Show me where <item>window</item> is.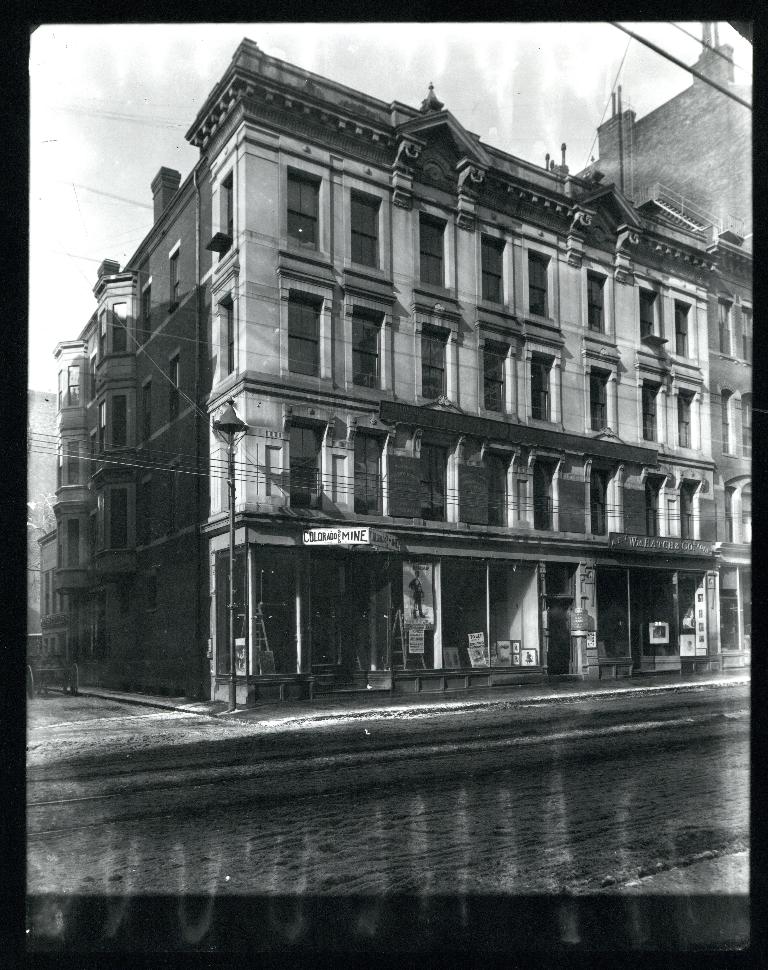
<item>window</item> is at <box>420,210,451,290</box>.
